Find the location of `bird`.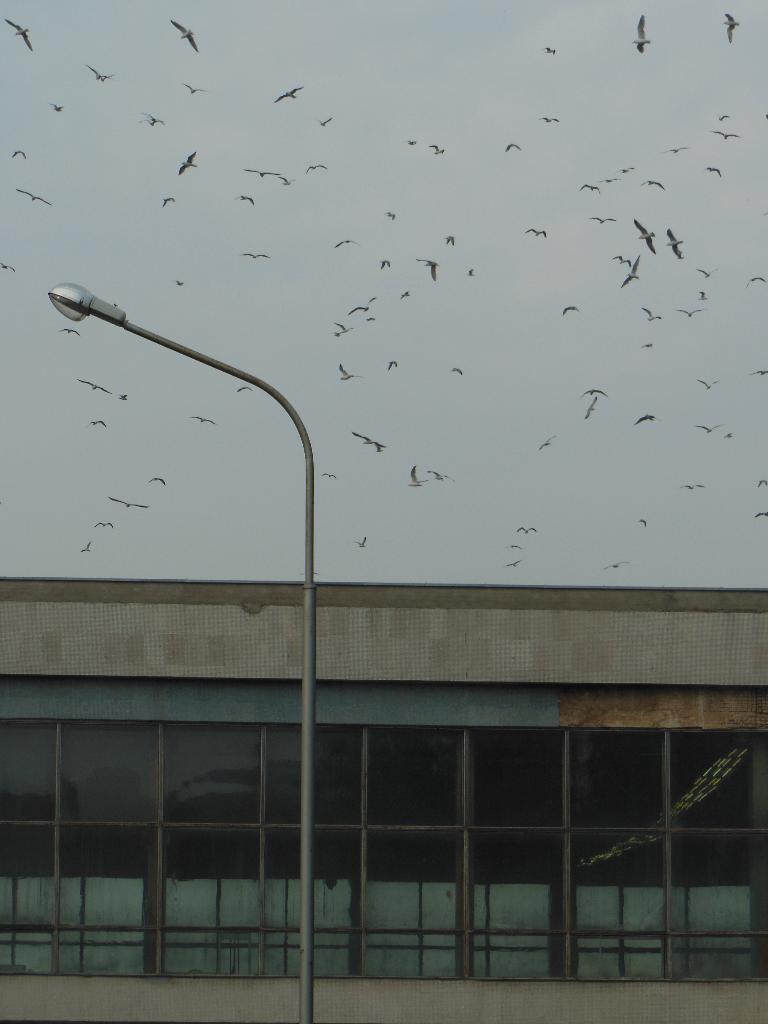
Location: BBox(60, 326, 79, 335).
